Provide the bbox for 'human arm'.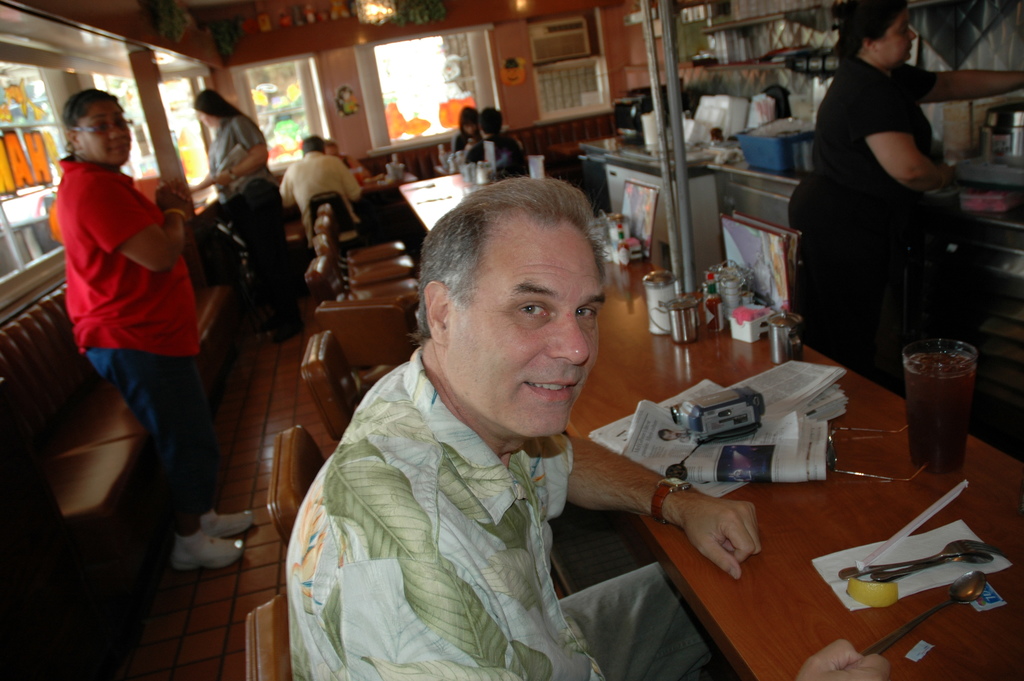
[798,636,904,680].
